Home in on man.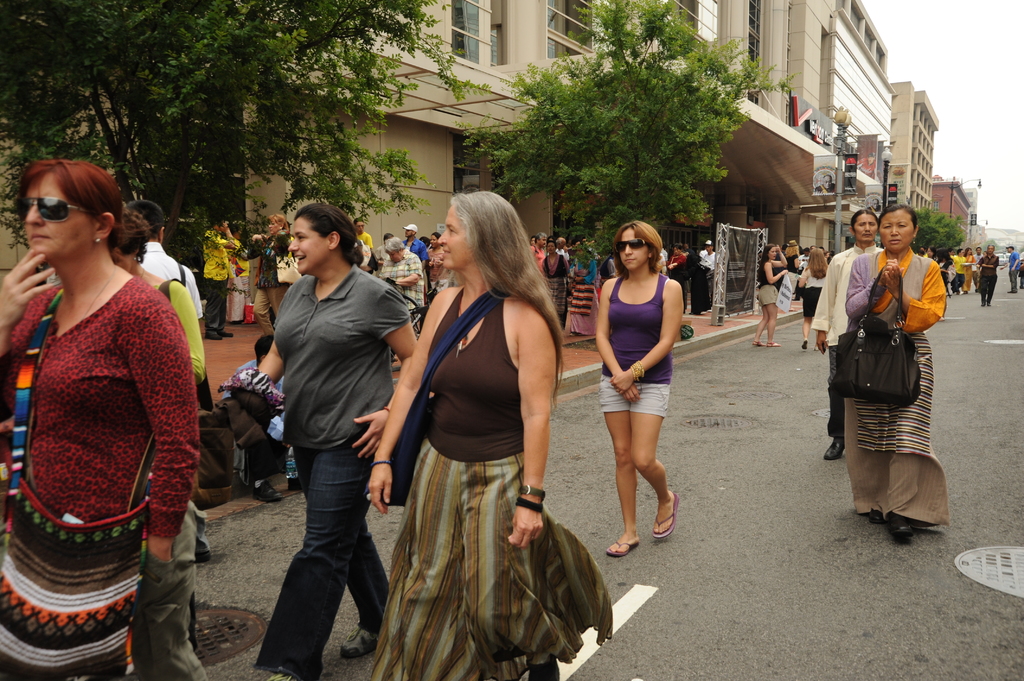
Homed in at crop(205, 220, 237, 337).
